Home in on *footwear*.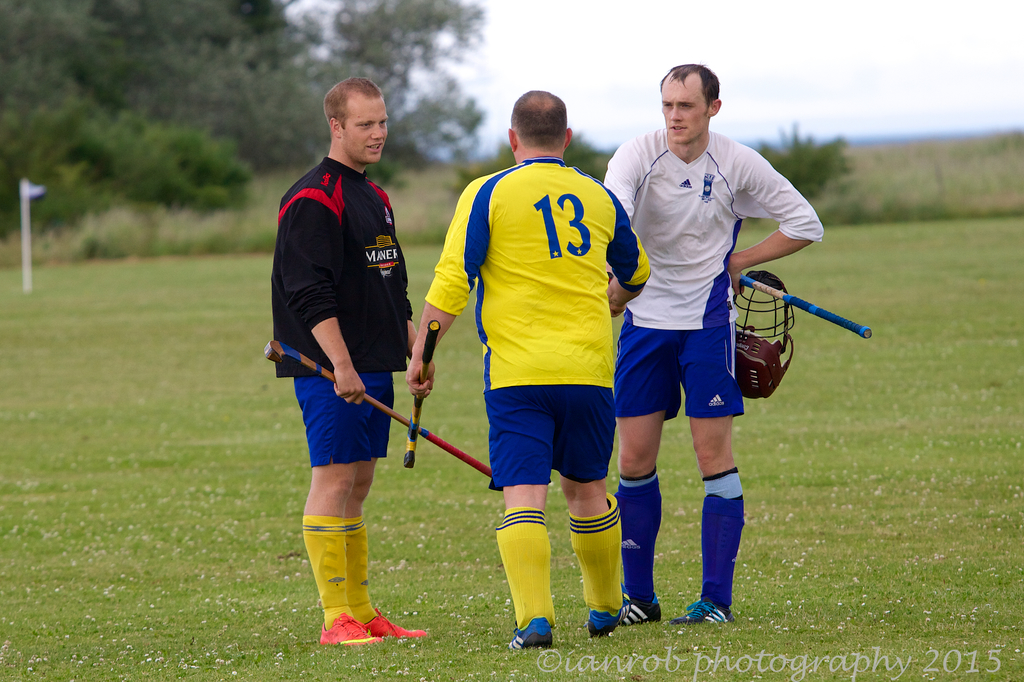
Homed in at (316,620,375,646).
